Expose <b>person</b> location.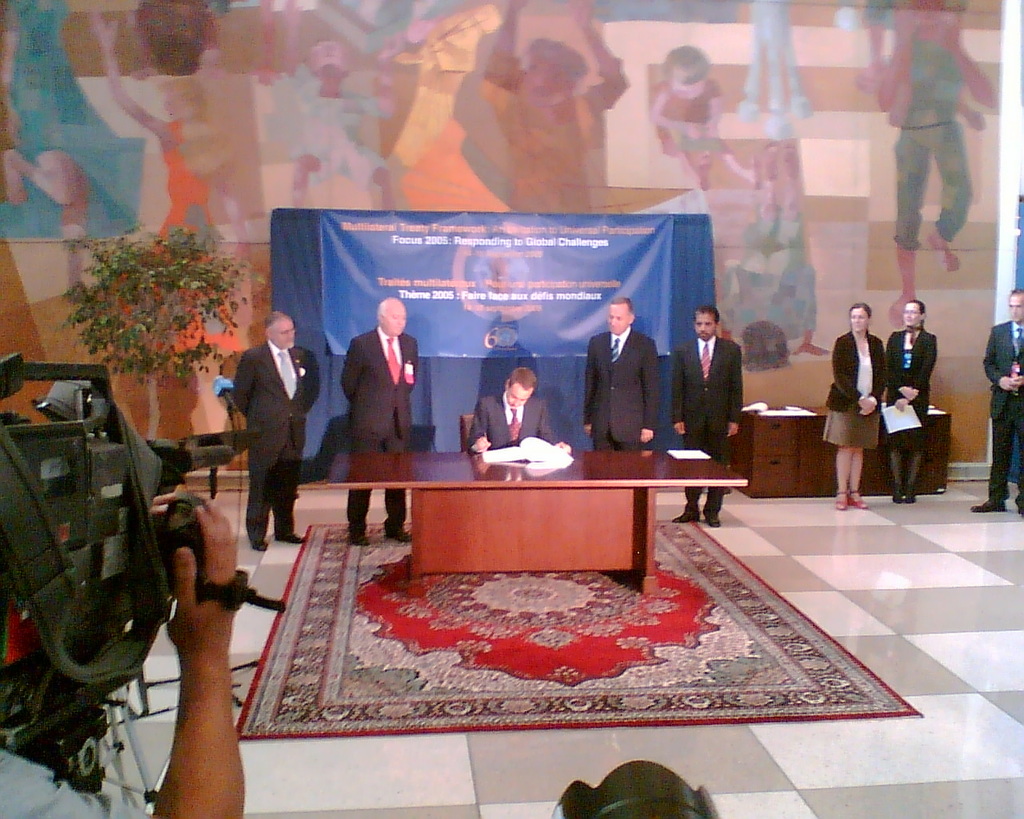
Exposed at bbox=[971, 289, 1023, 515].
